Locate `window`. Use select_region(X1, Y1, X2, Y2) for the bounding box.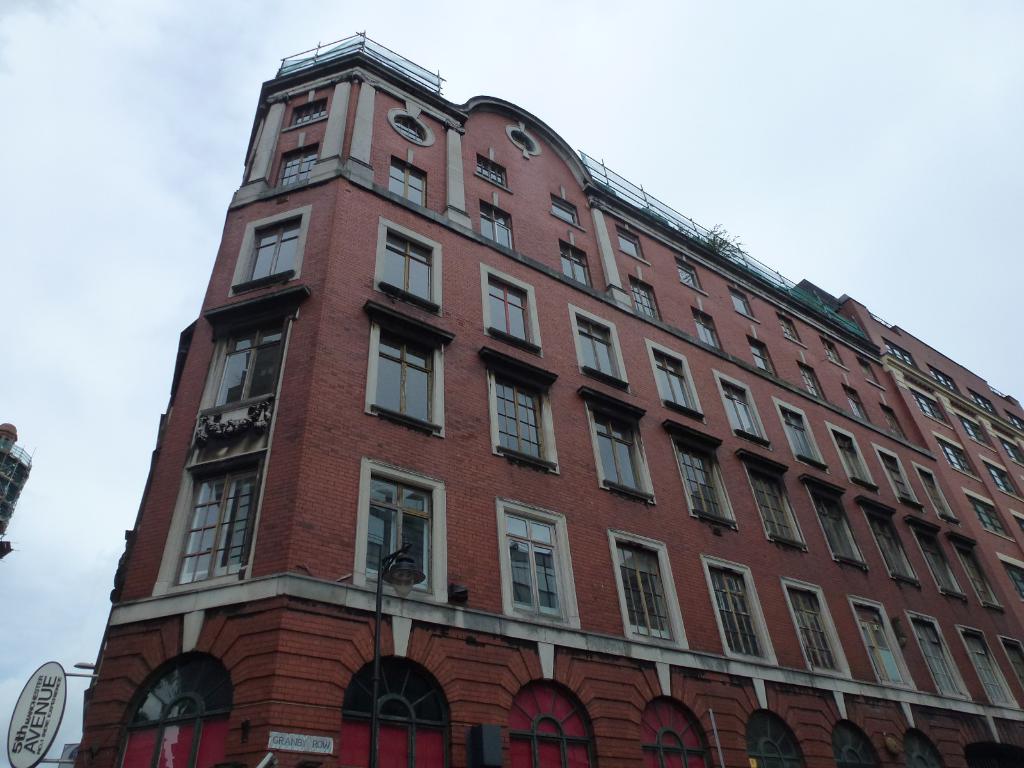
select_region(876, 442, 916, 503).
